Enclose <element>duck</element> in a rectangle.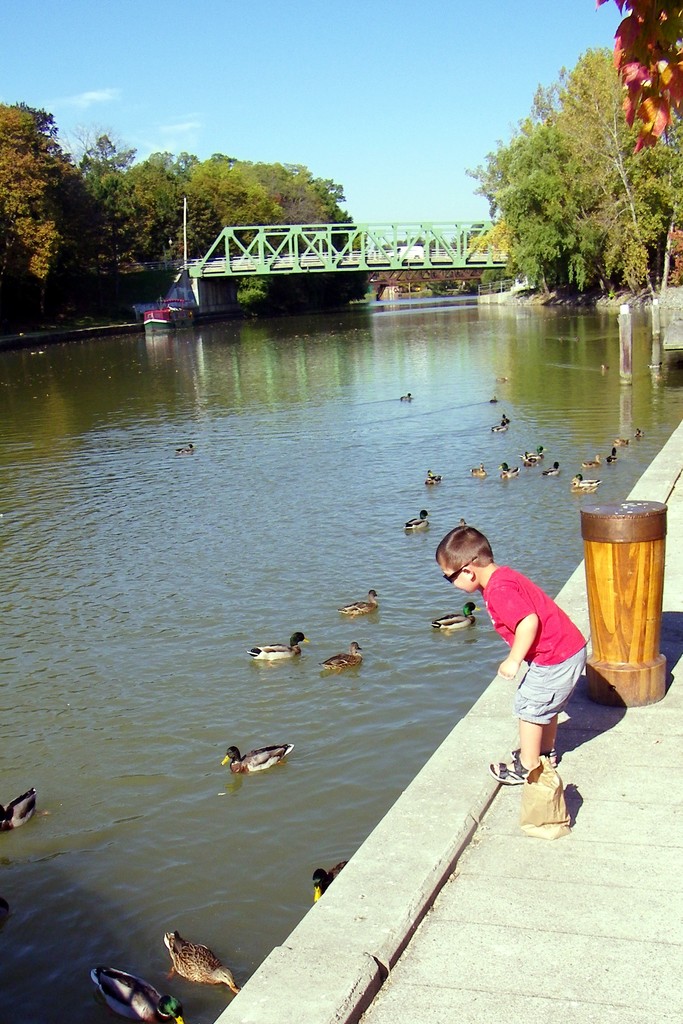
(600,442,618,470).
